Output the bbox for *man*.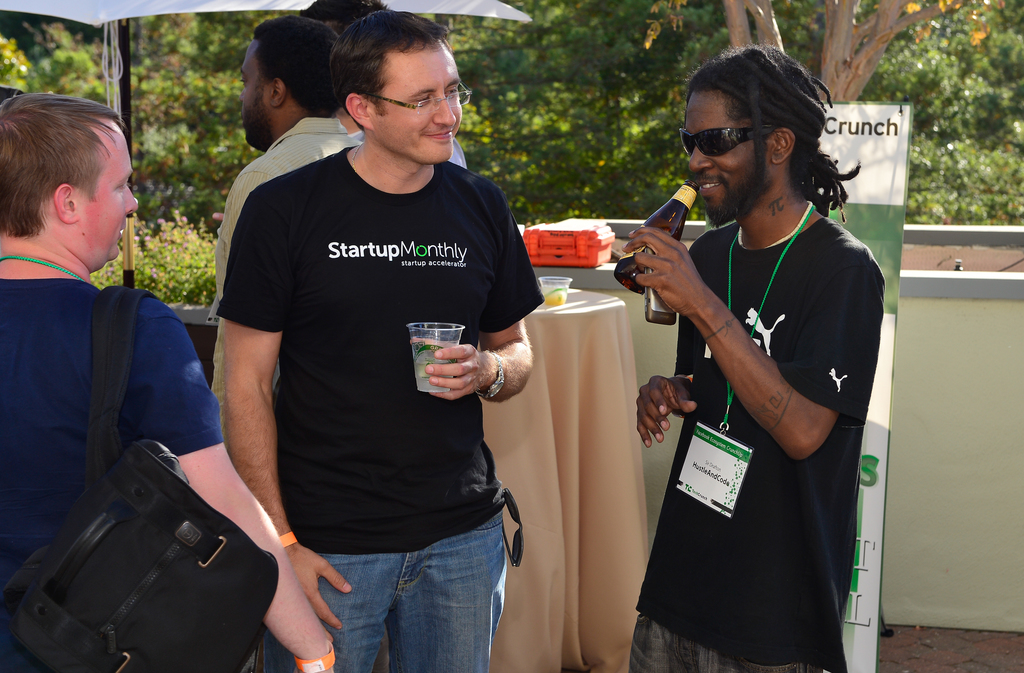
209,12,362,335.
